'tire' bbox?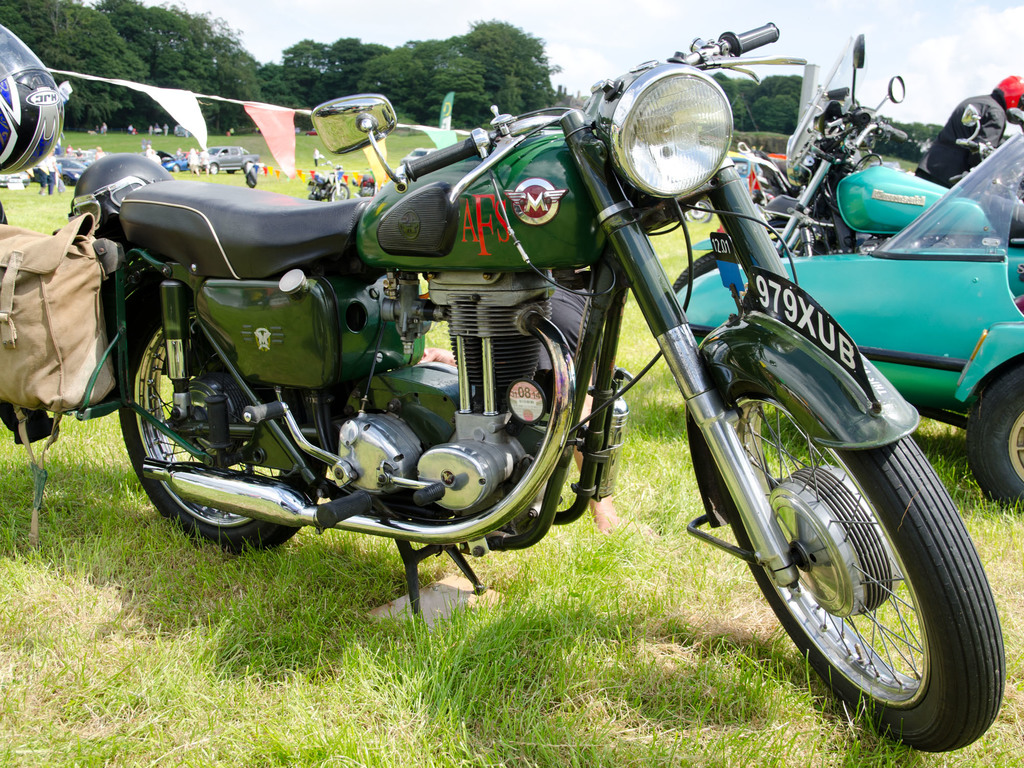
<bbox>116, 286, 305, 559</bbox>
